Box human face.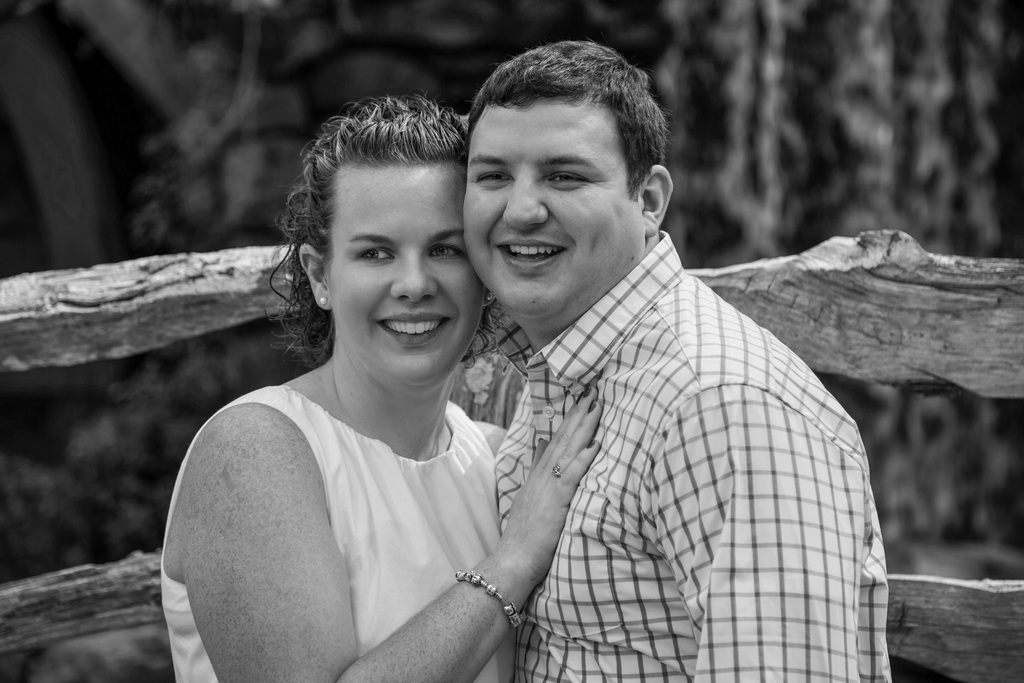
(x1=333, y1=166, x2=483, y2=391).
